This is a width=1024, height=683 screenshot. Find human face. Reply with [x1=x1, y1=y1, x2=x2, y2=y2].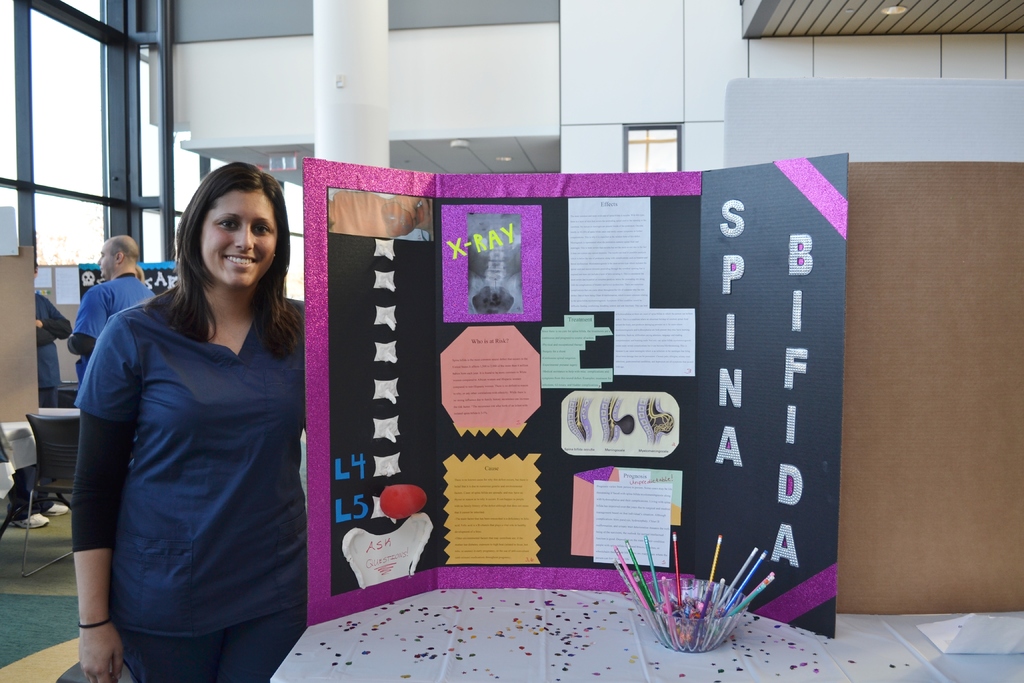
[x1=97, y1=242, x2=115, y2=277].
